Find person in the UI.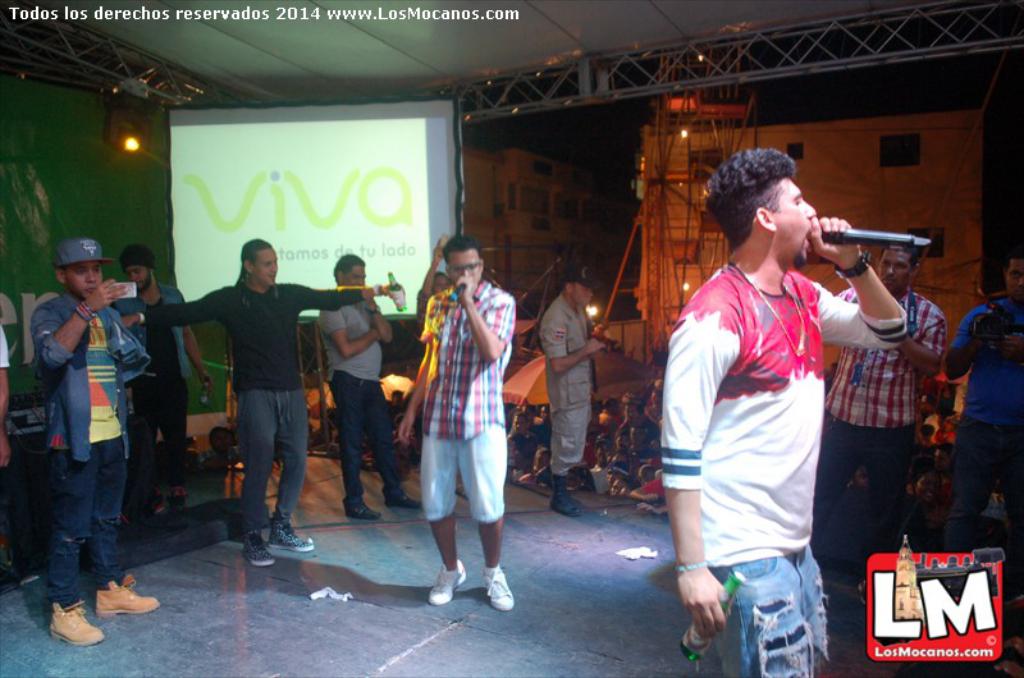
UI element at box=[660, 143, 911, 677].
